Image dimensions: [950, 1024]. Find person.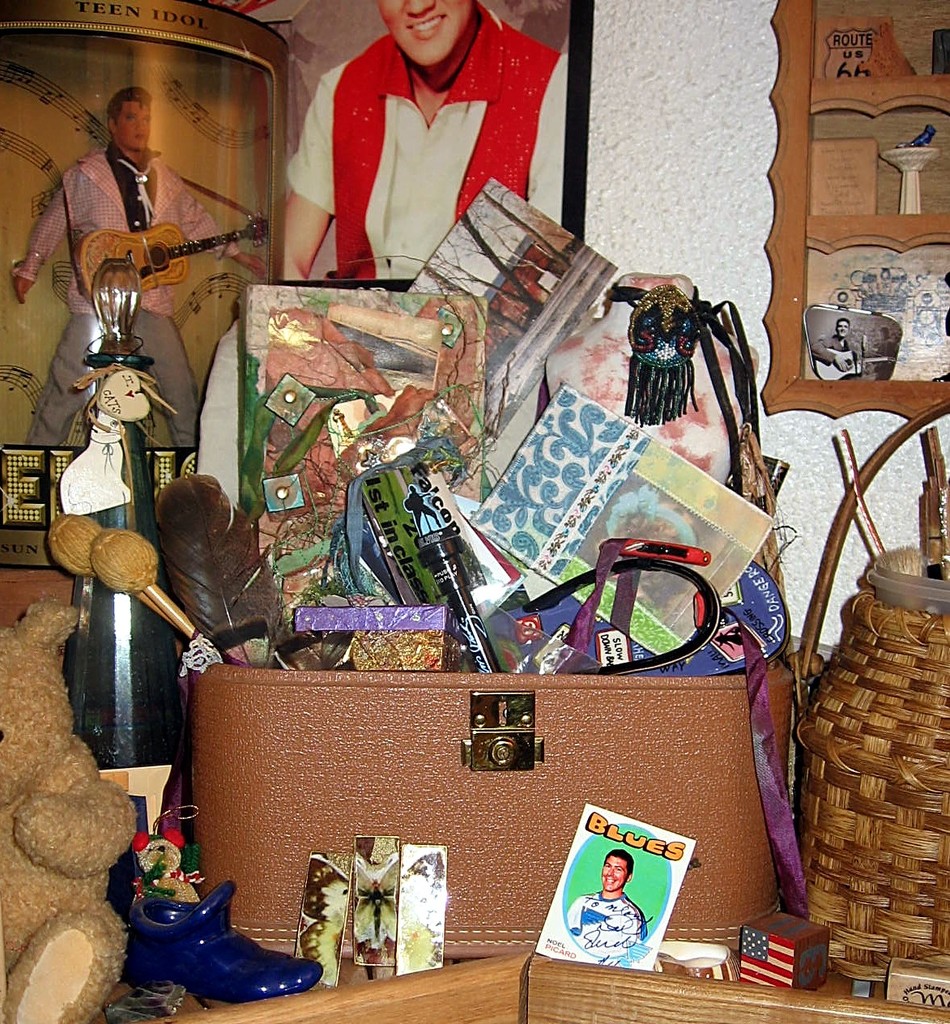
Rect(13, 83, 265, 450).
